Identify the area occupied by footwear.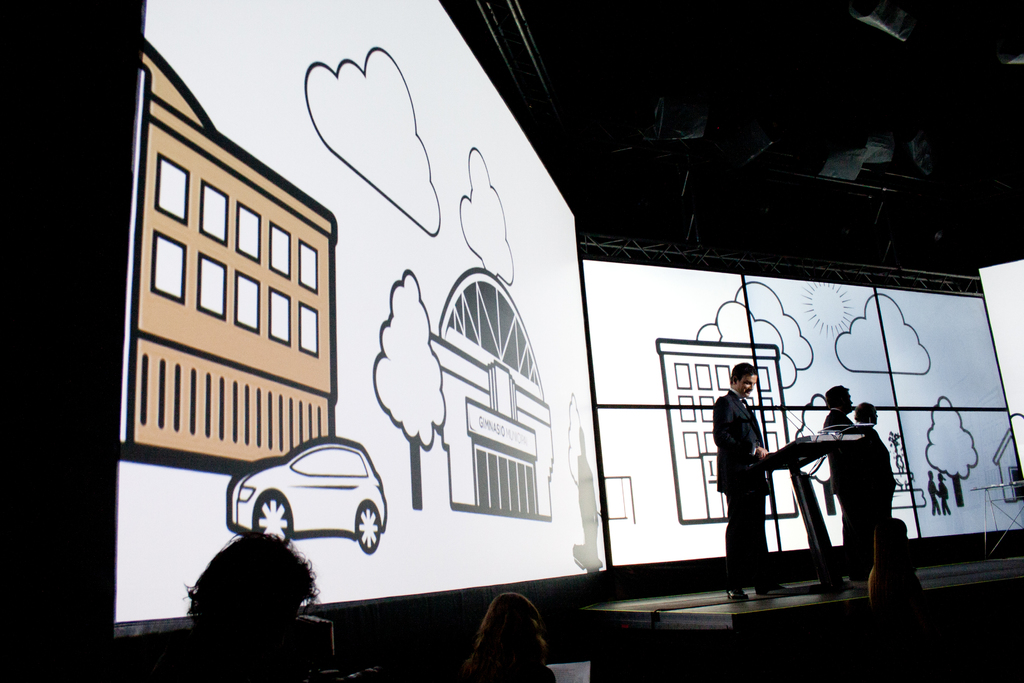
Area: x1=723, y1=589, x2=740, y2=603.
